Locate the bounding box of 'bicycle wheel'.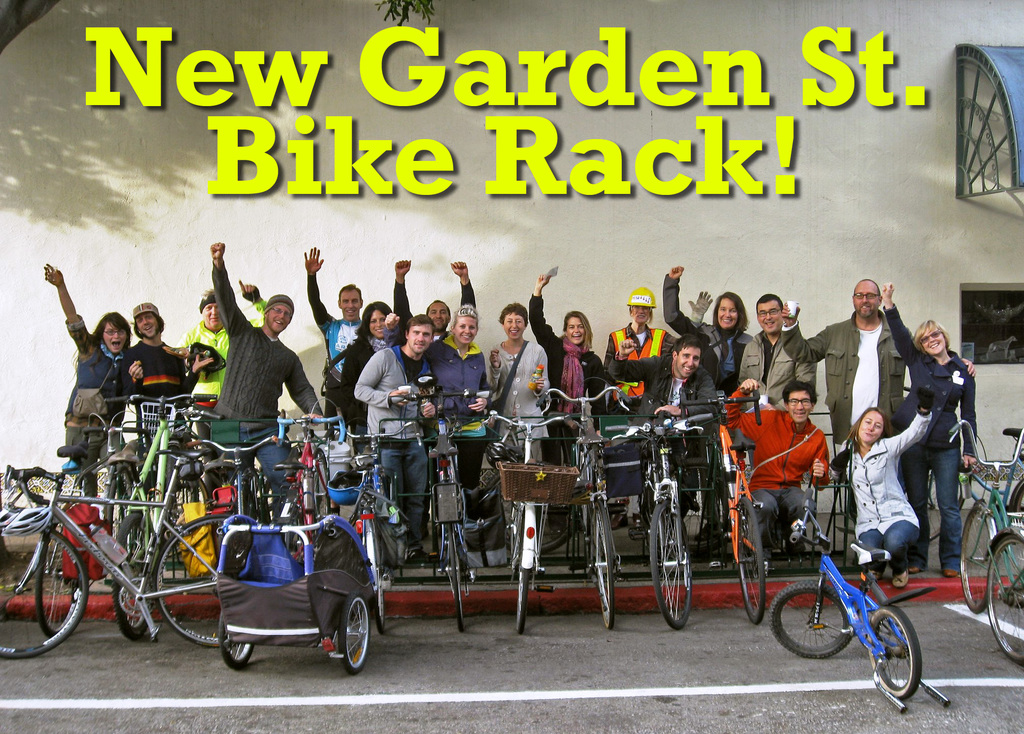
Bounding box: (519,577,532,637).
